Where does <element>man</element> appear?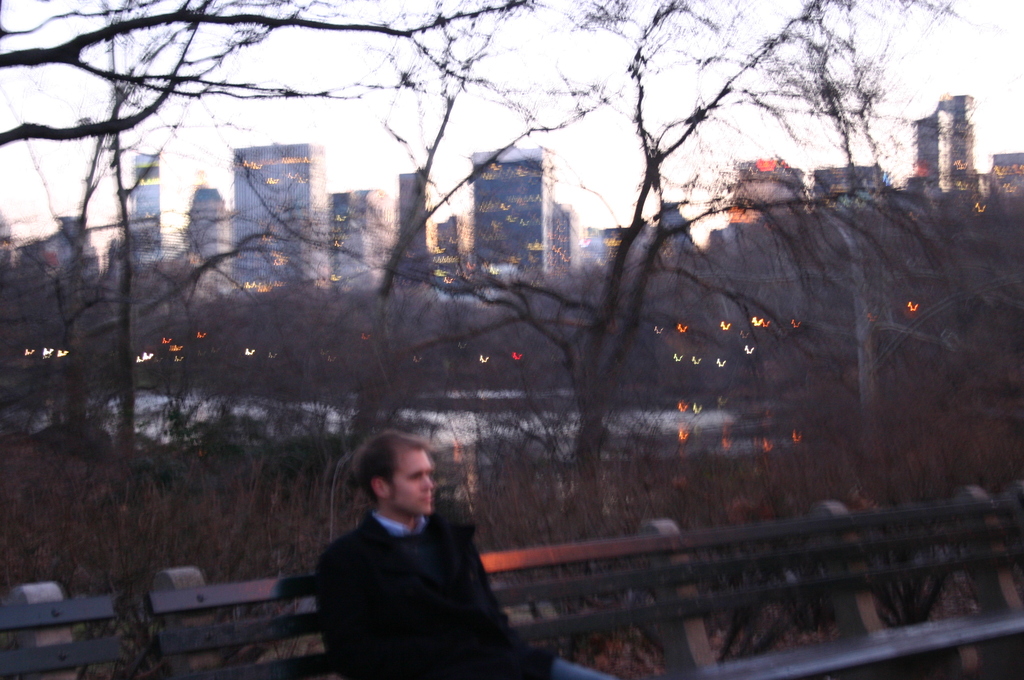
Appears at rect(298, 433, 534, 672).
